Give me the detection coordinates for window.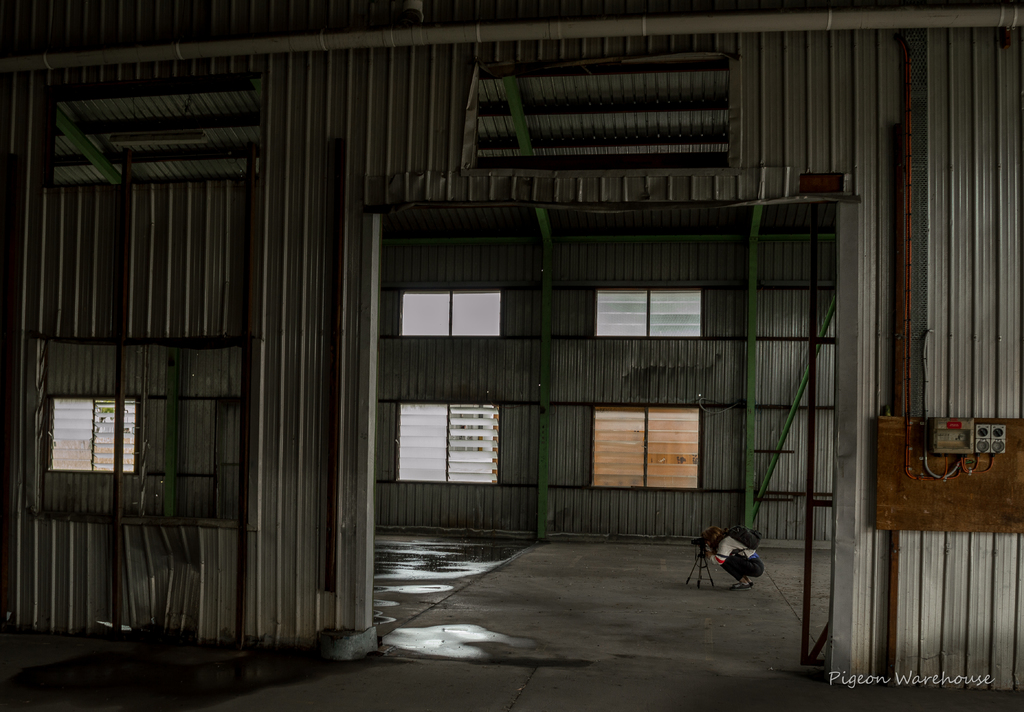
(590,405,705,490).
